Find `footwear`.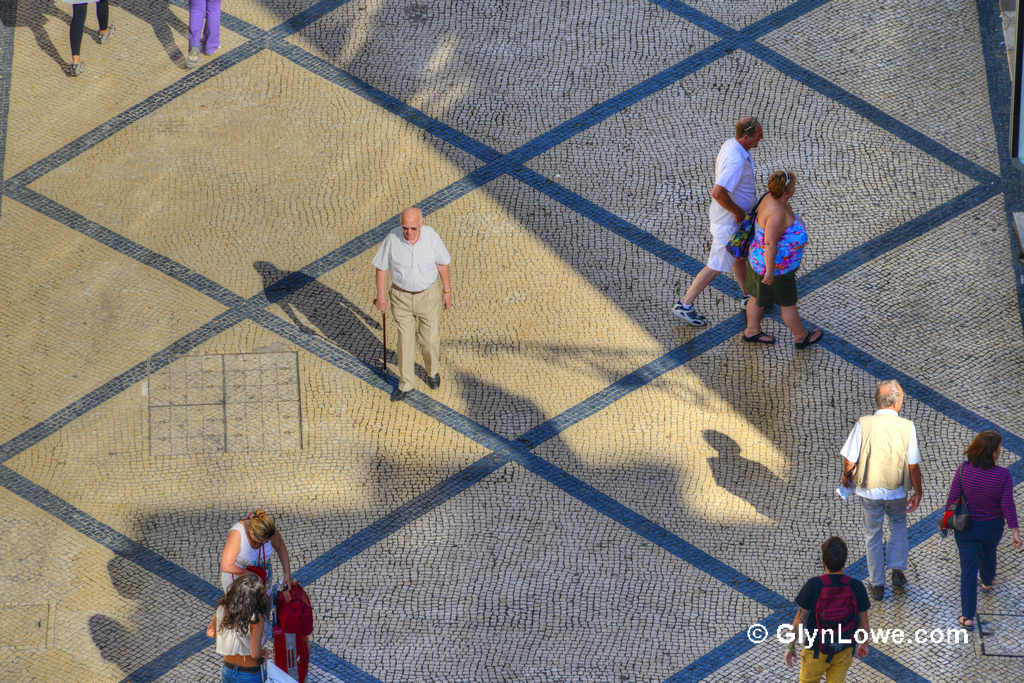
bbox(69, 60, 84, 76).
